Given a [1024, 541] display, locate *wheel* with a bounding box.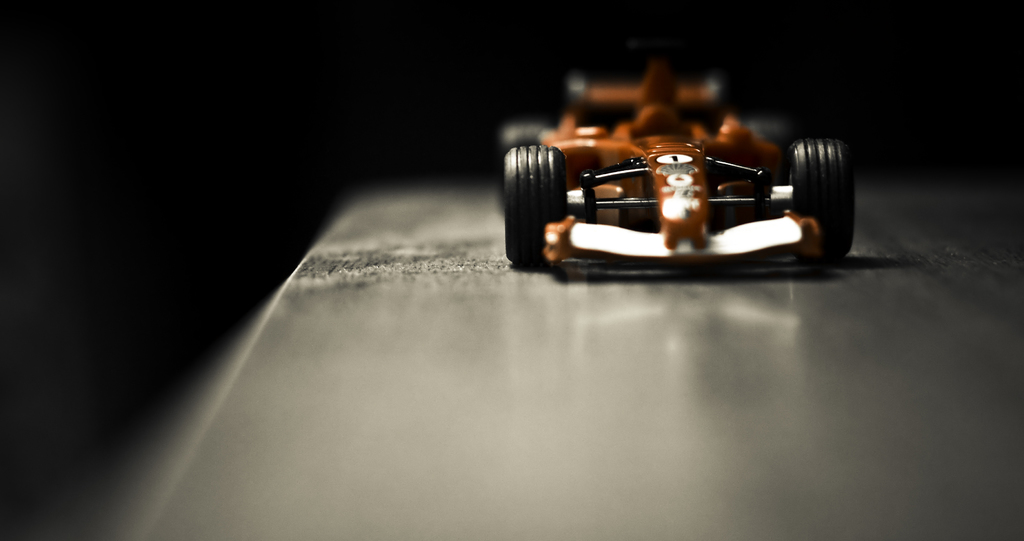
Located: (left=748, top=120, right=791, bottom=165).
